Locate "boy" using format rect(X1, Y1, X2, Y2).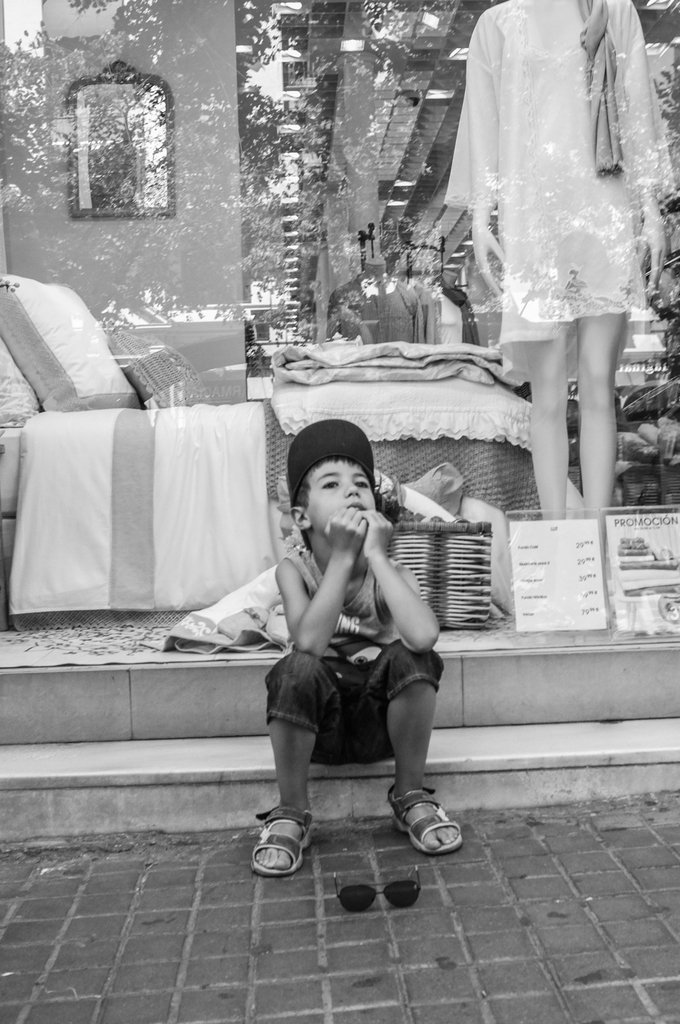
rect(253, 421, 463, 875).
